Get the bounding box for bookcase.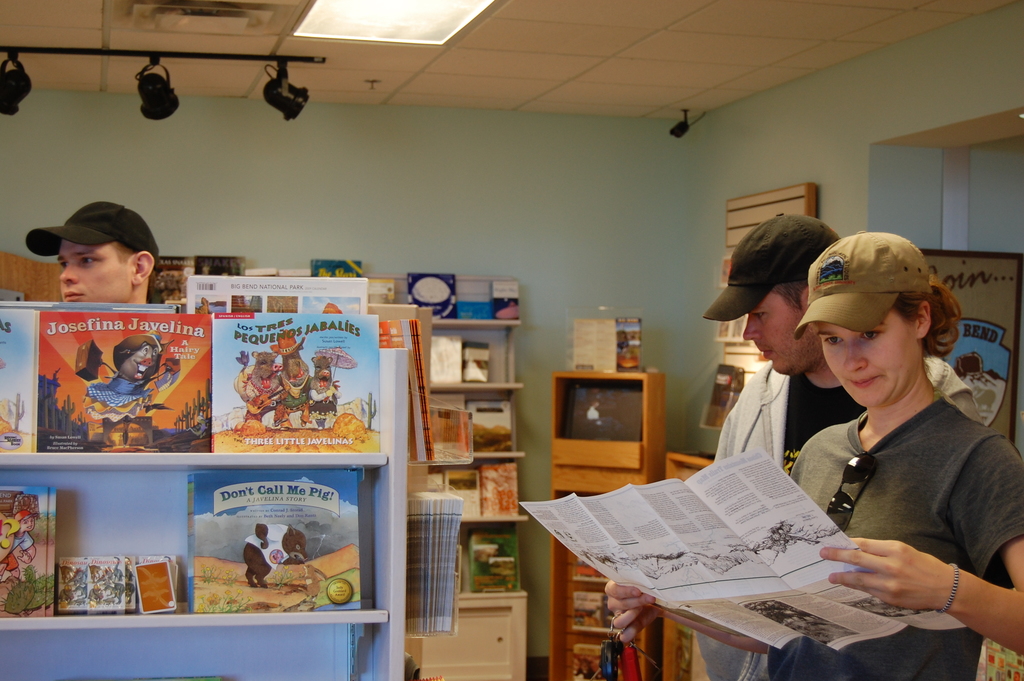
detection(0, 252, 531, 680).
